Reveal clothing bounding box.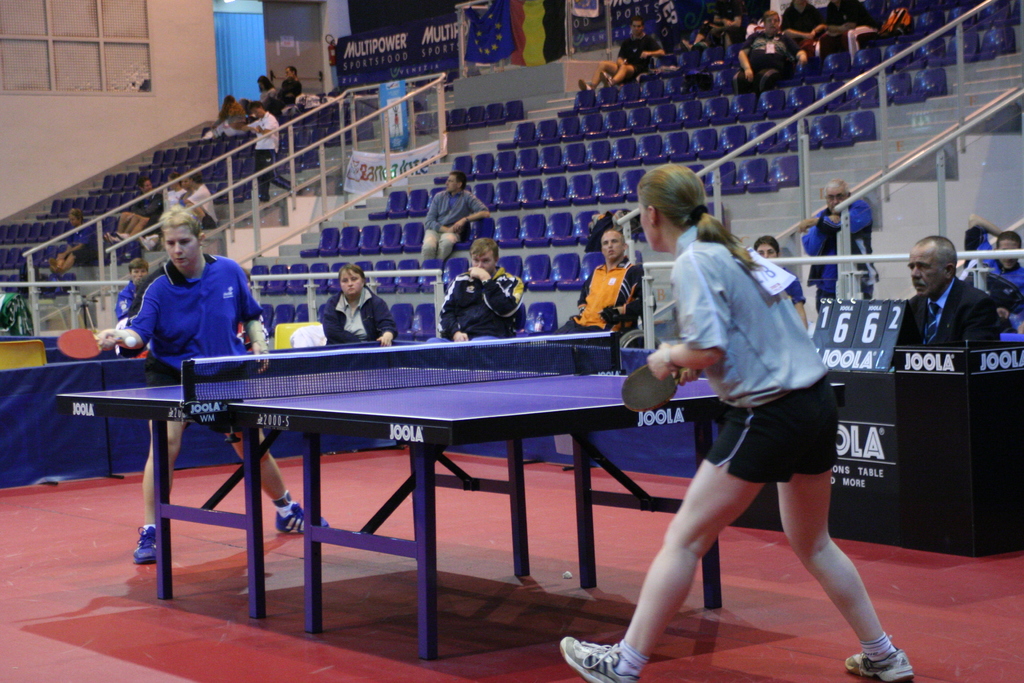
Revealed: [left=255, top=88, right=271, bottom=105].
